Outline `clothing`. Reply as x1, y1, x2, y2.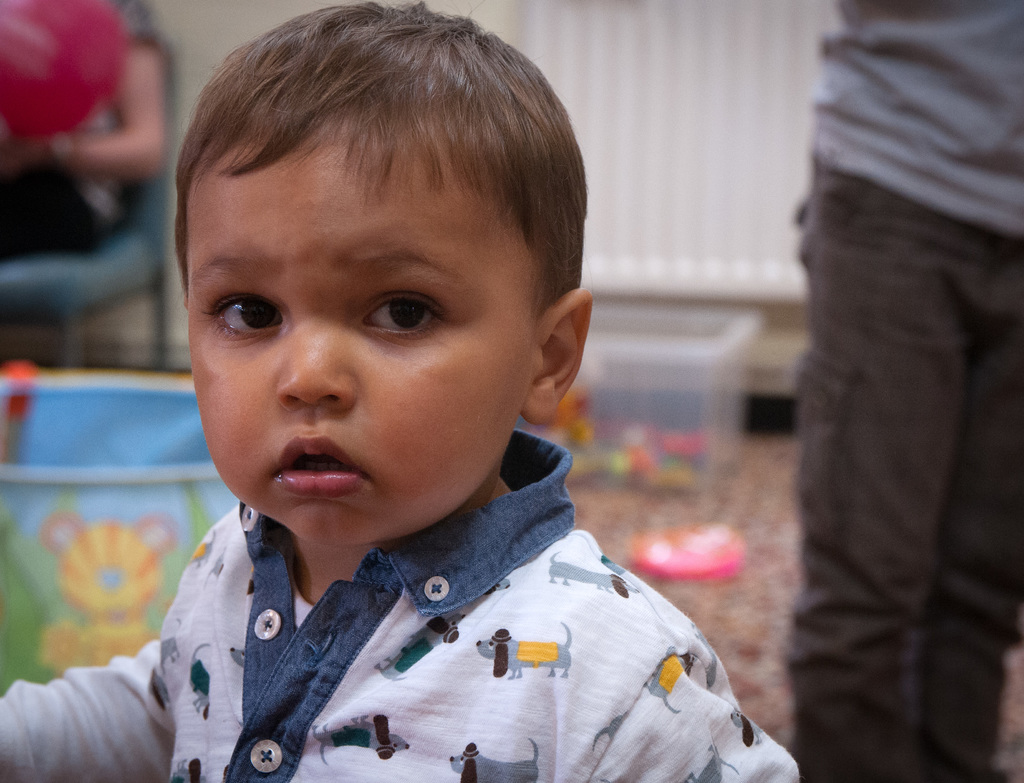
0, 430, 799, 782.
